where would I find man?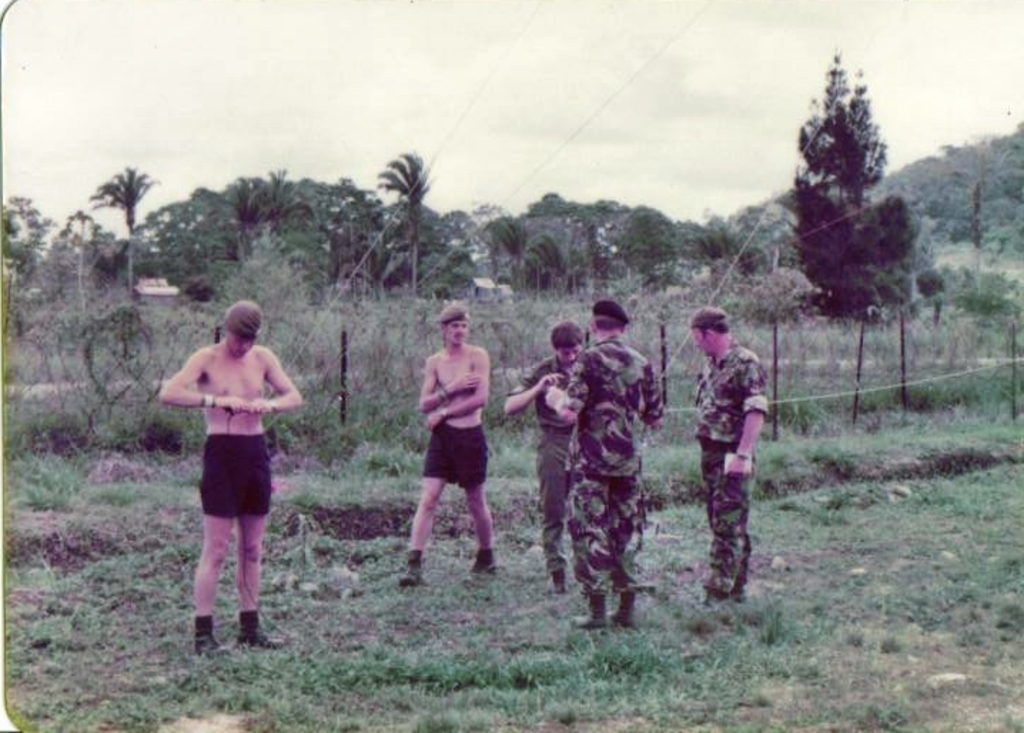
At BBox(396, 302, 499, 586).
